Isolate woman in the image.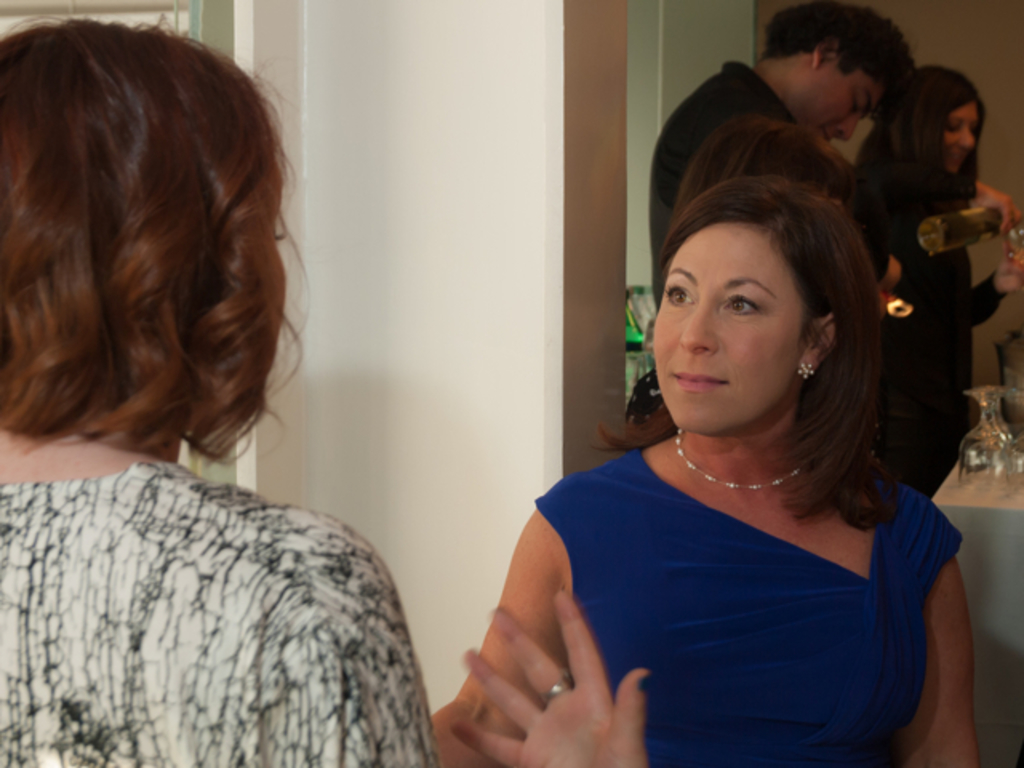
Isolated region: left=472, top=136, right=949, bottom=767.
